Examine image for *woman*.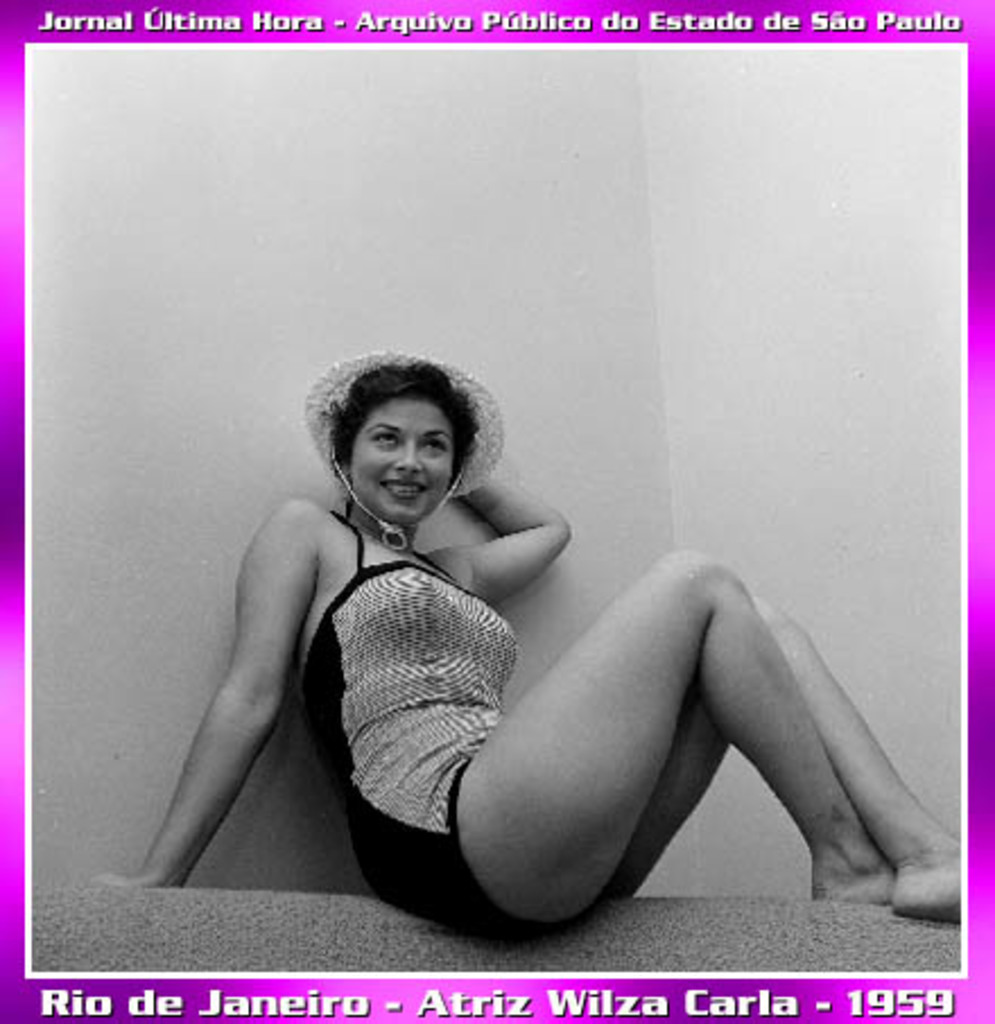
Examination result: [305,344,898,934].
